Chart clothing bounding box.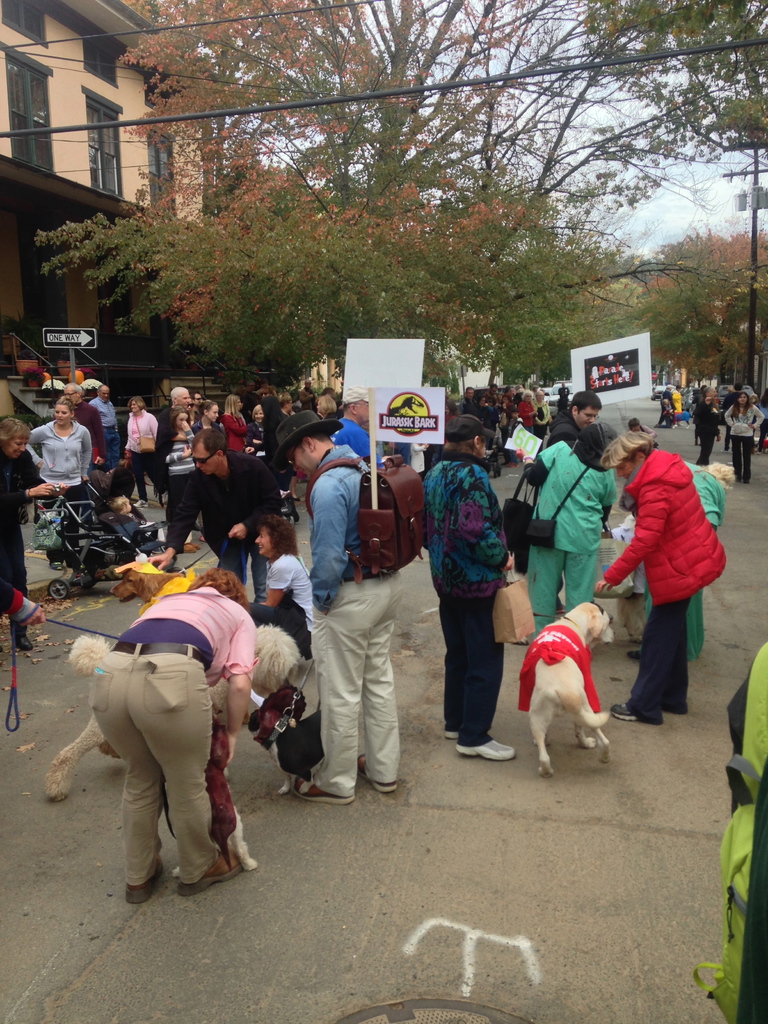
Charted: 83/395/123/476.
